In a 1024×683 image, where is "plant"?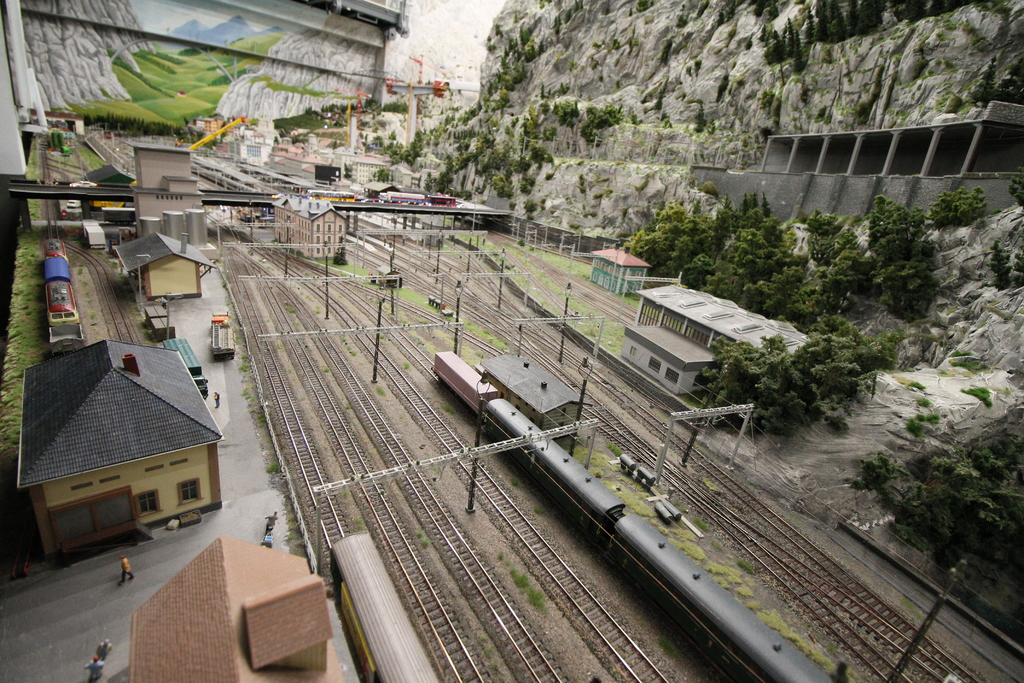
locate(488, 652, 493, 661).
